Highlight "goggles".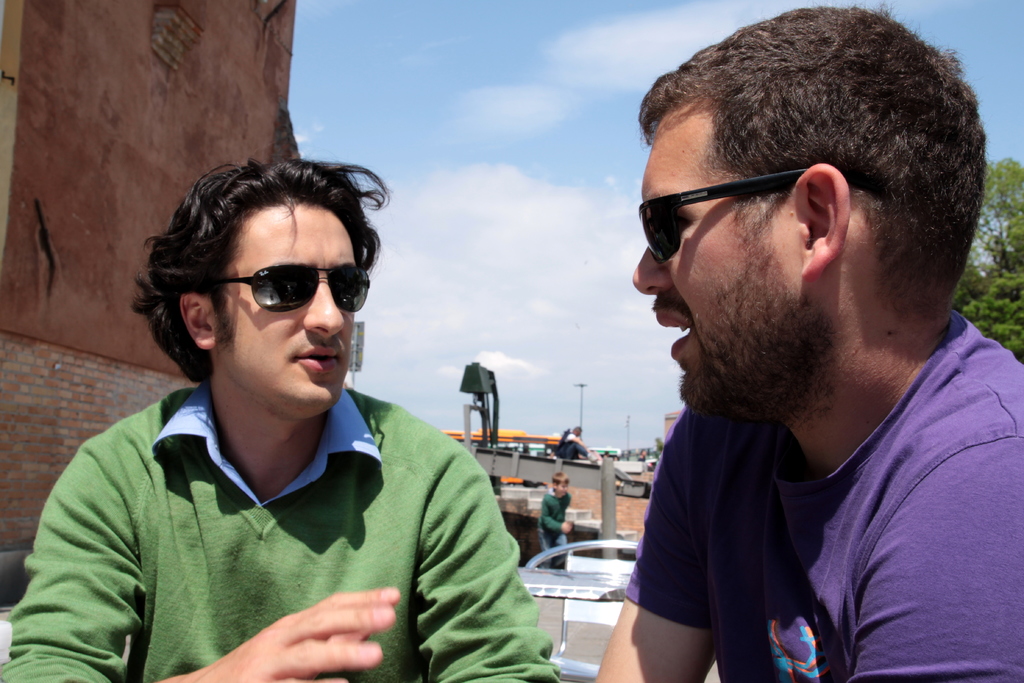
Highlighted region: (left=209, top=263, right=372, bottom=315).
